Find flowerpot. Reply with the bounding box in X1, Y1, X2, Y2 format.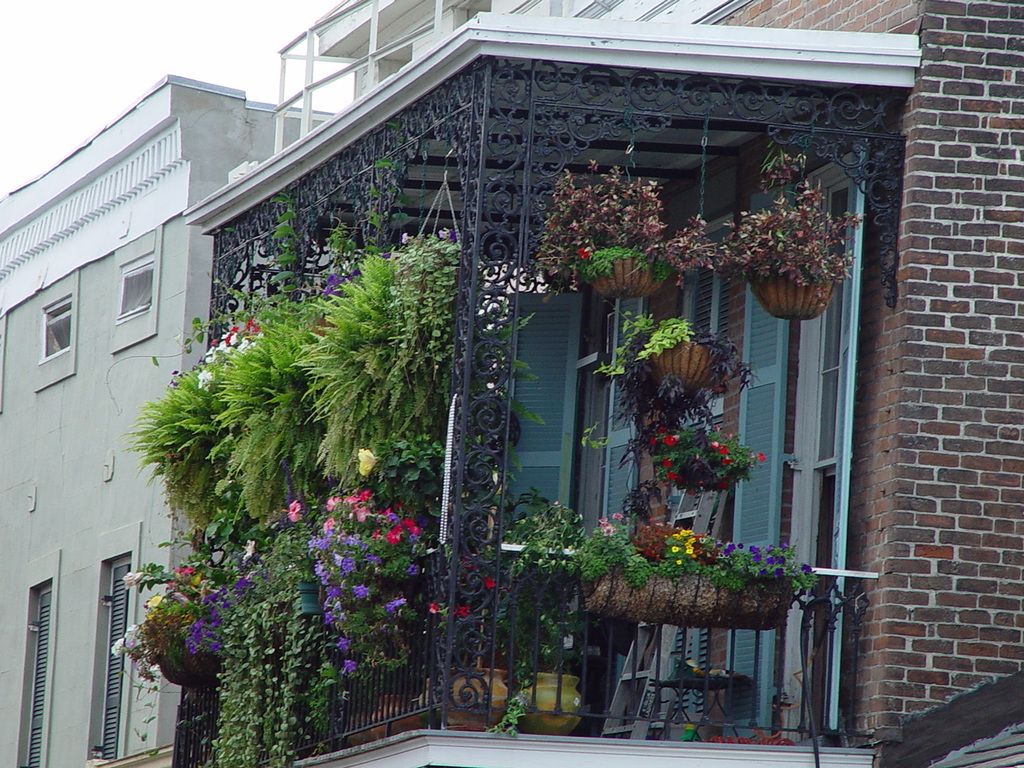
513, 669, 586, 730.
